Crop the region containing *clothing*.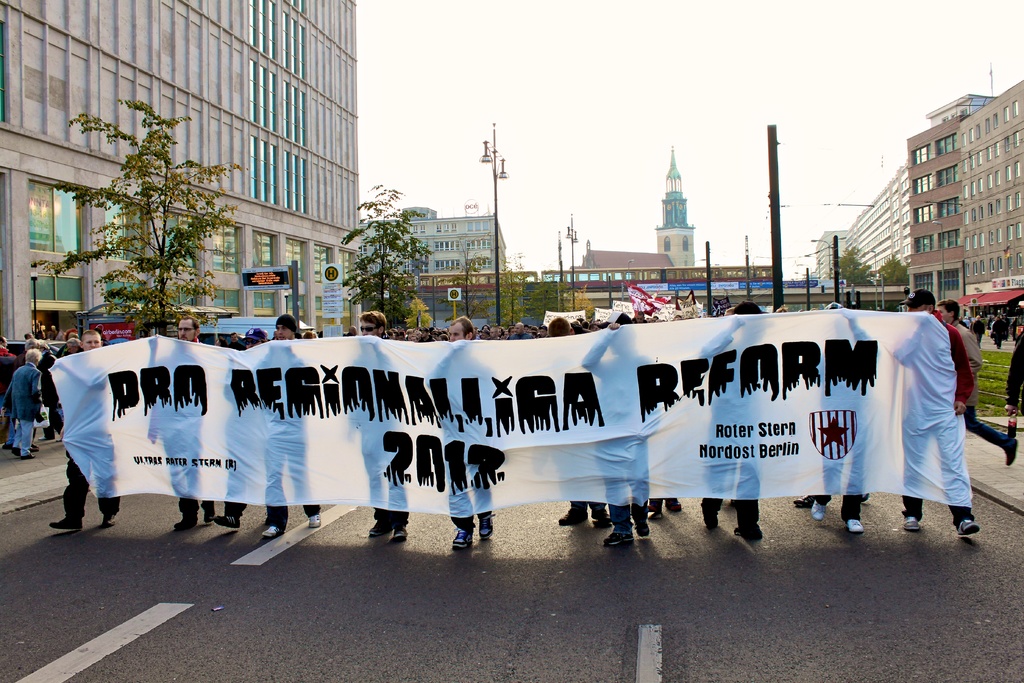
Crop region: box(100, 498, 122, 518).
